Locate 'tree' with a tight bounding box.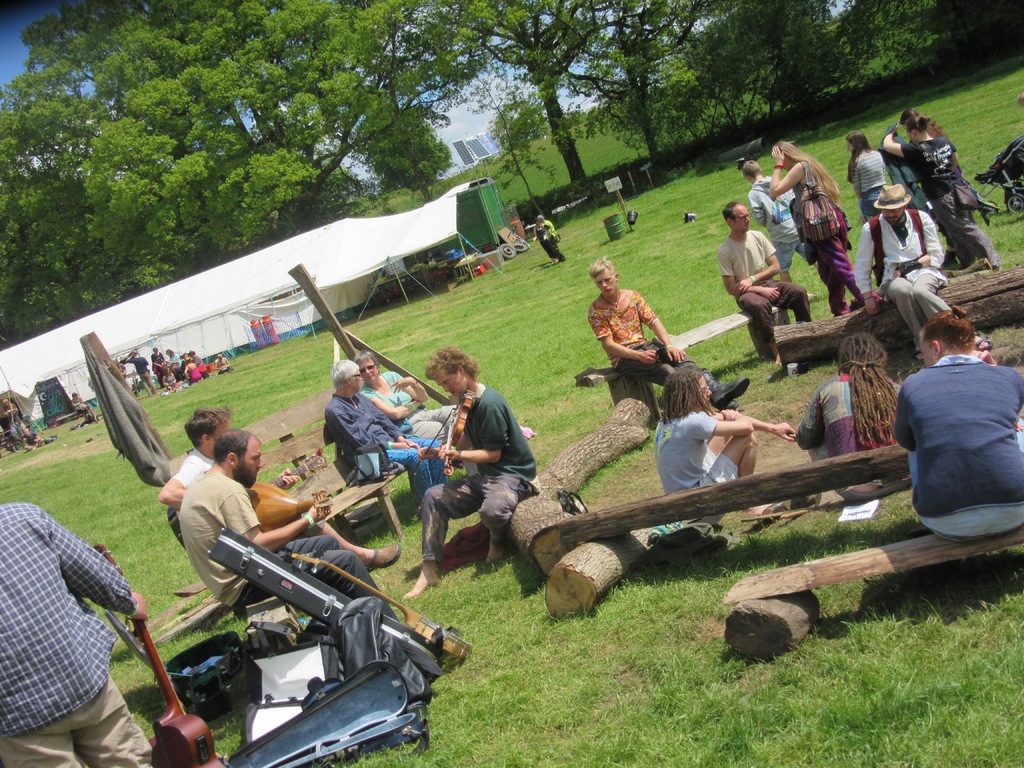
detection(0, 0, 426, 355).
